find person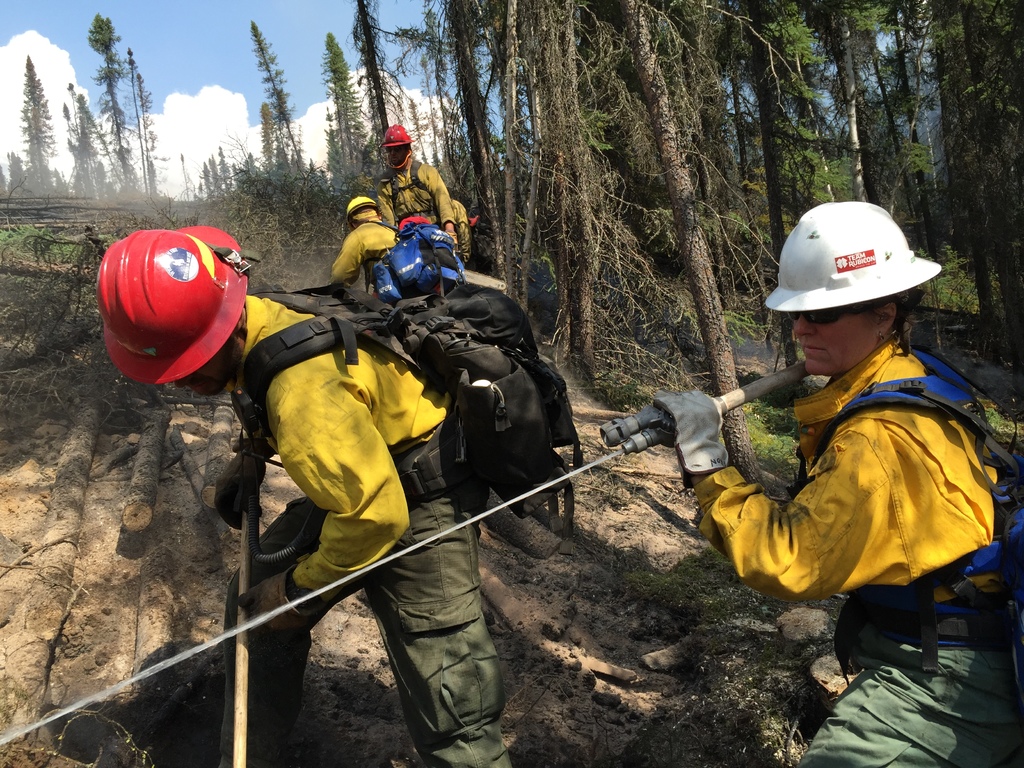
[left=362, top=125, right=469, bottom=265]
